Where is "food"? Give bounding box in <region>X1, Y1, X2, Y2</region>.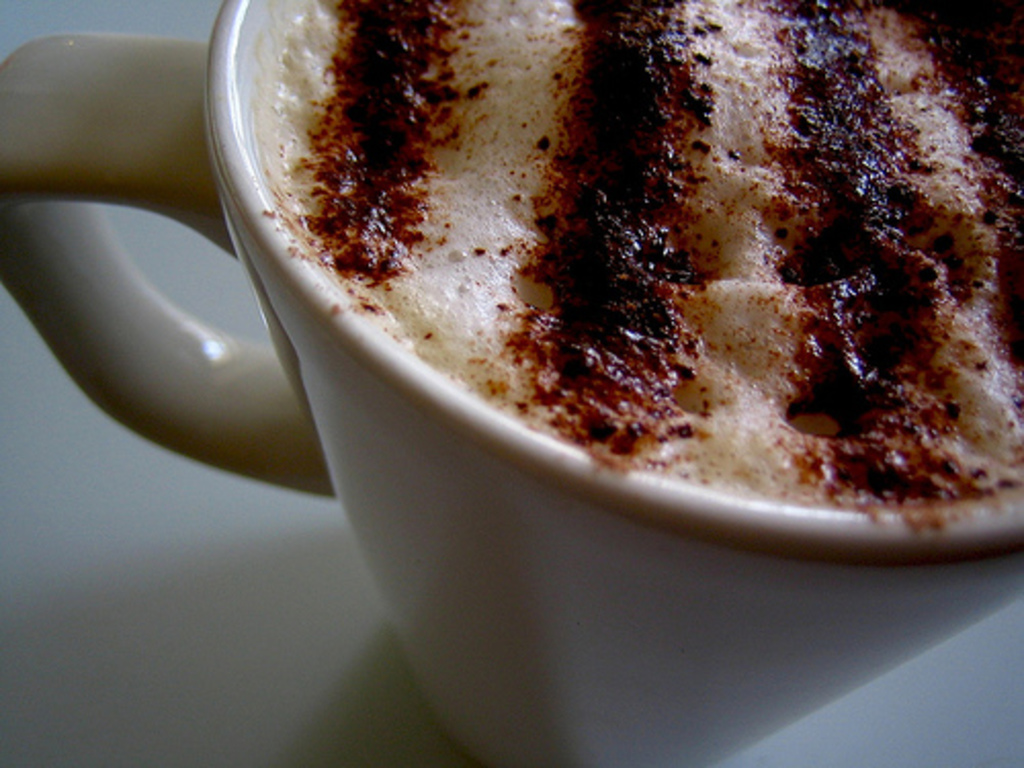
<region>215, 23, 897, 483</region>.
